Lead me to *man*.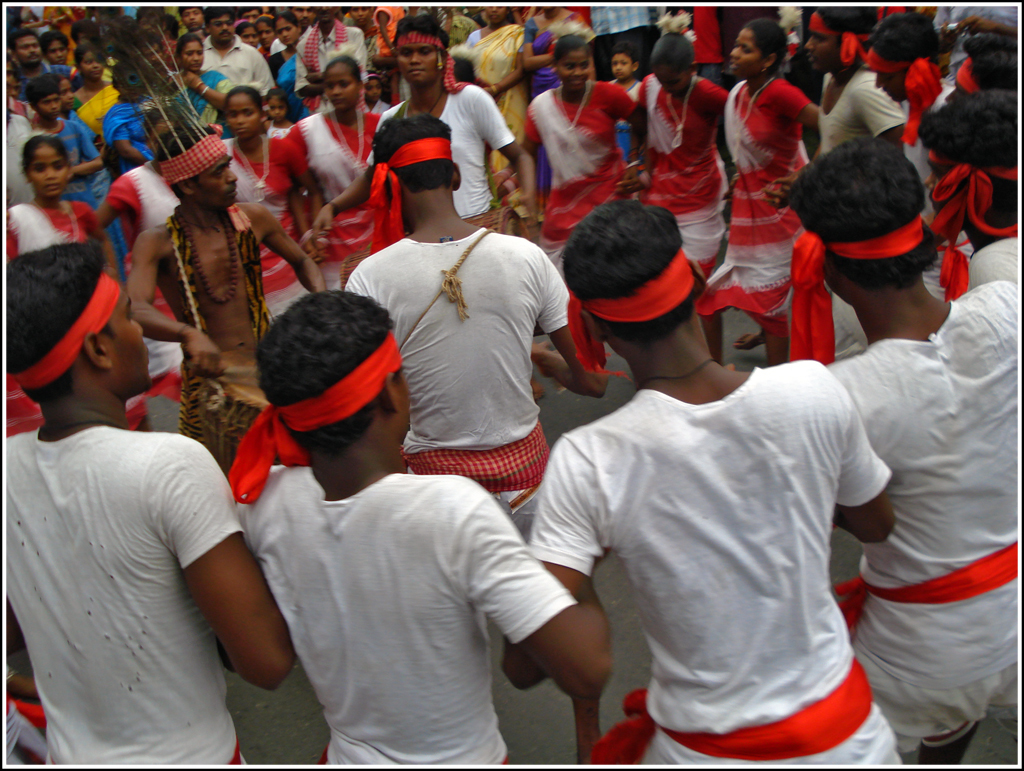
Lead to 502:204:894:770.
